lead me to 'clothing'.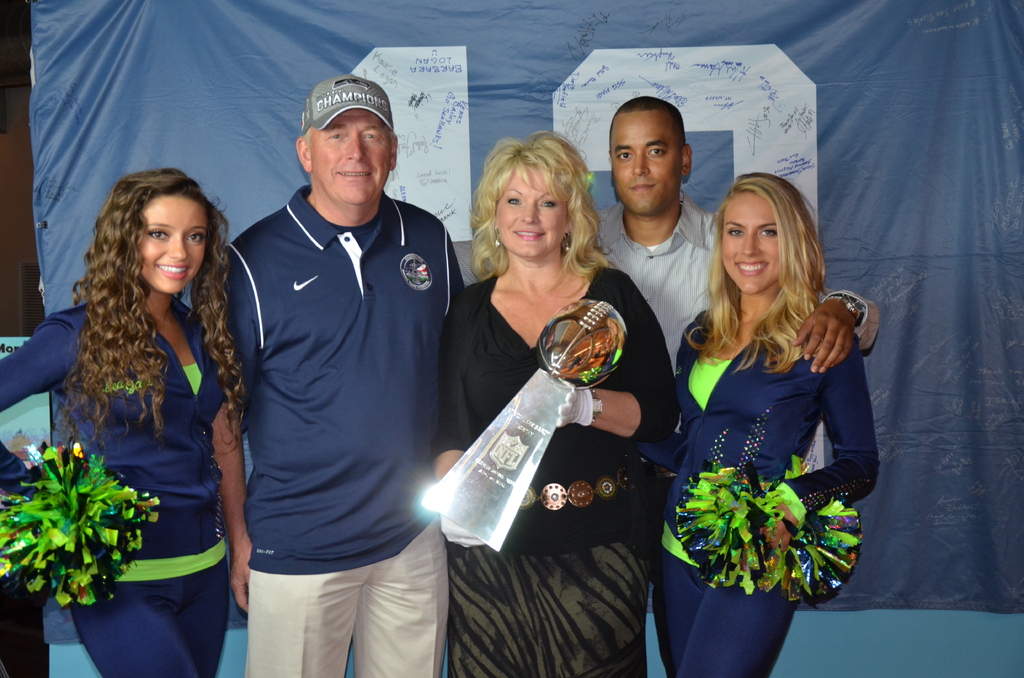
Lead to <box>0,302,236,677</box>.
